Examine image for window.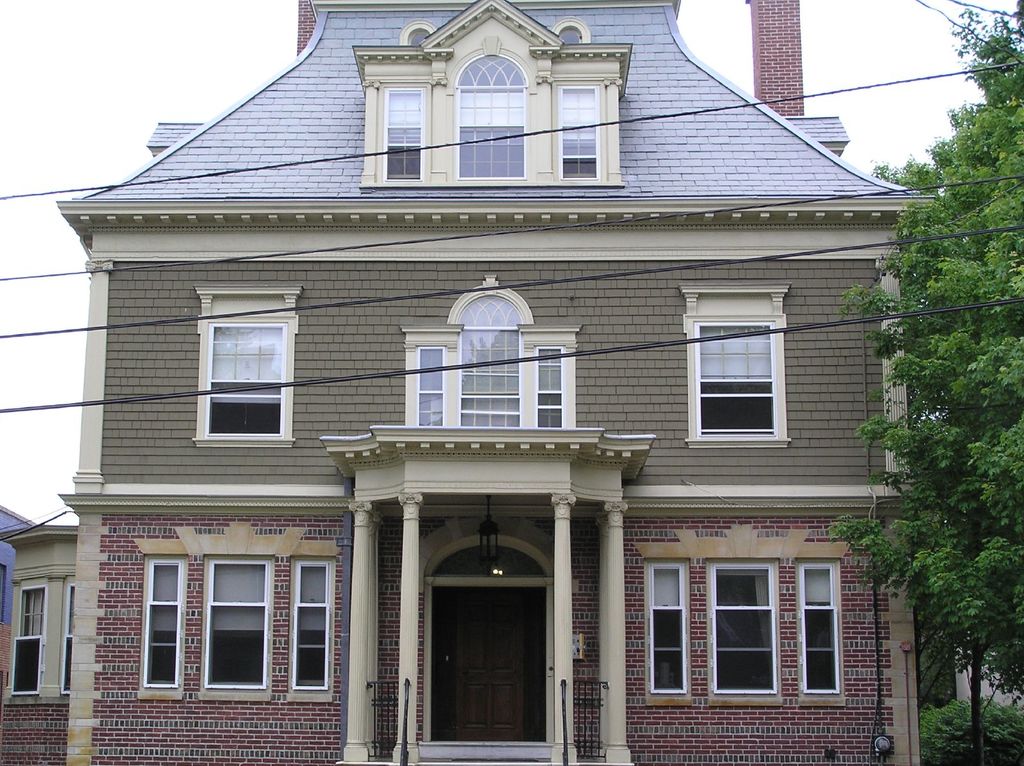
Examination result: locate(148, 559, 180, 688).
